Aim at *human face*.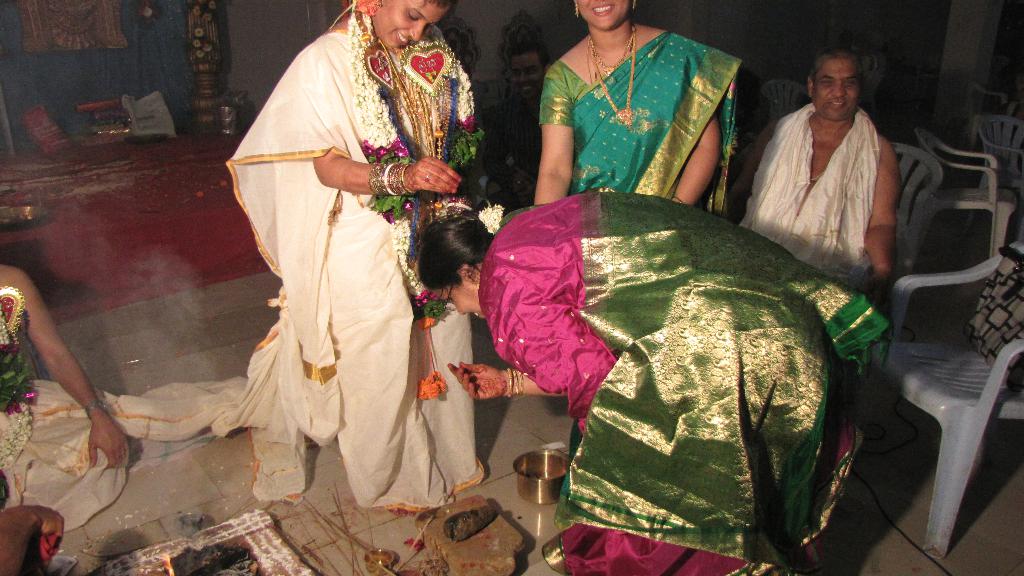
Aimed at BBox(370, 0, 450, 52).
